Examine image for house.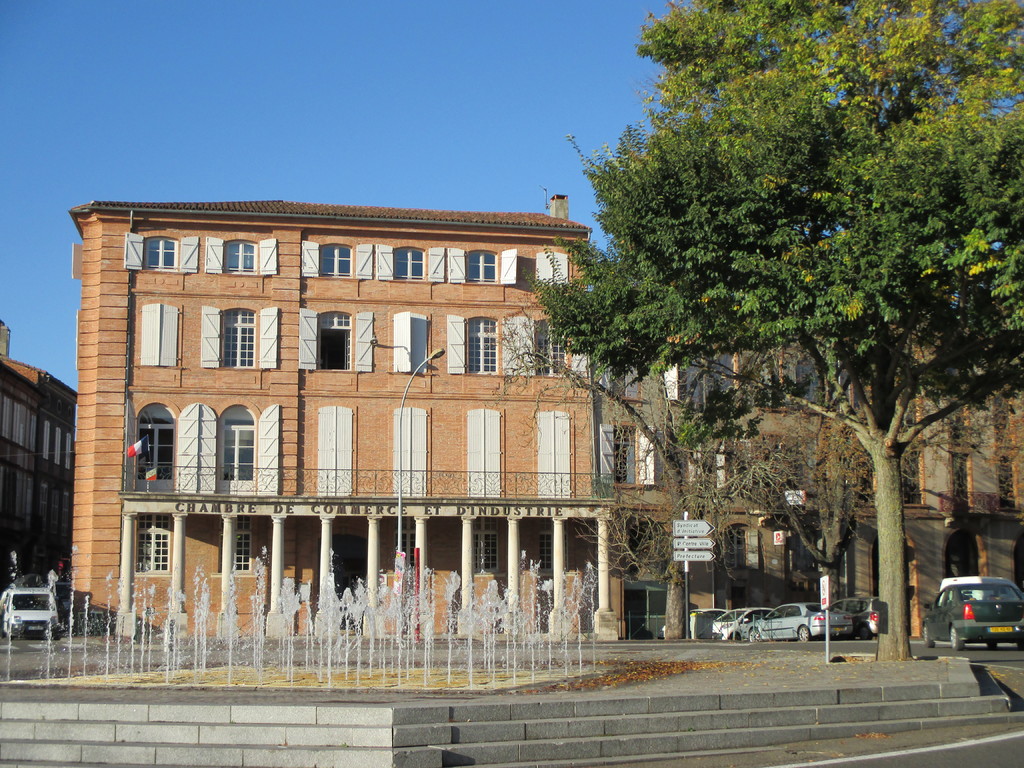
Examination result: bbox(57, 177, 749, 653).
